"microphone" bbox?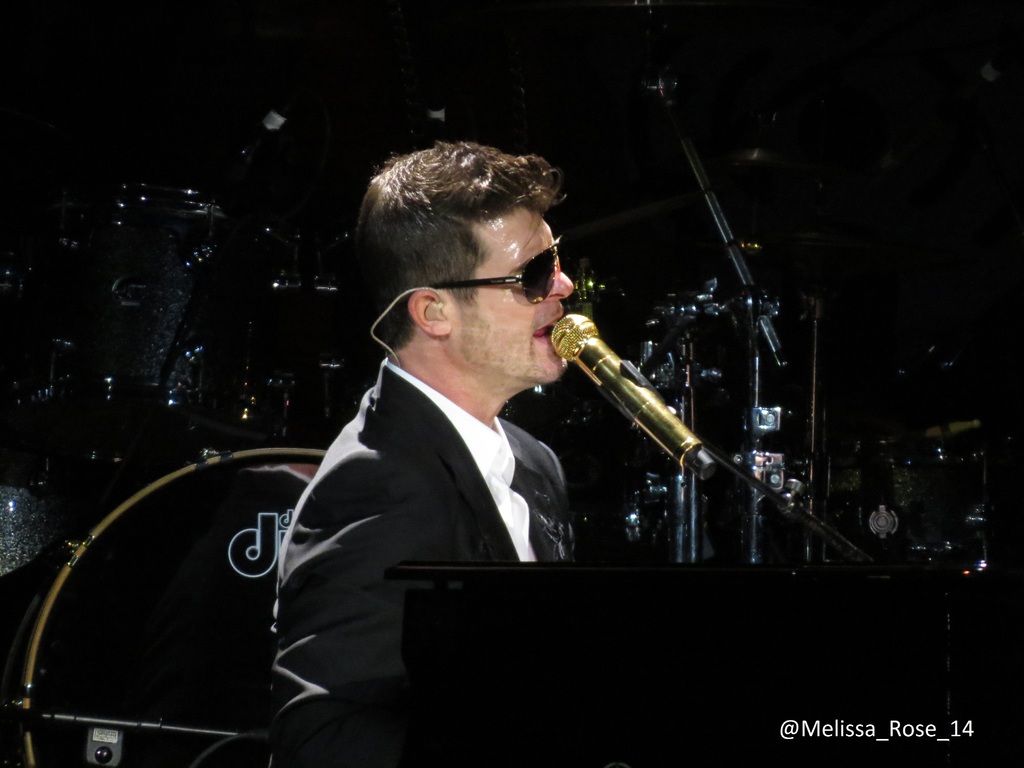
detection(546, 311, 718, 483)
